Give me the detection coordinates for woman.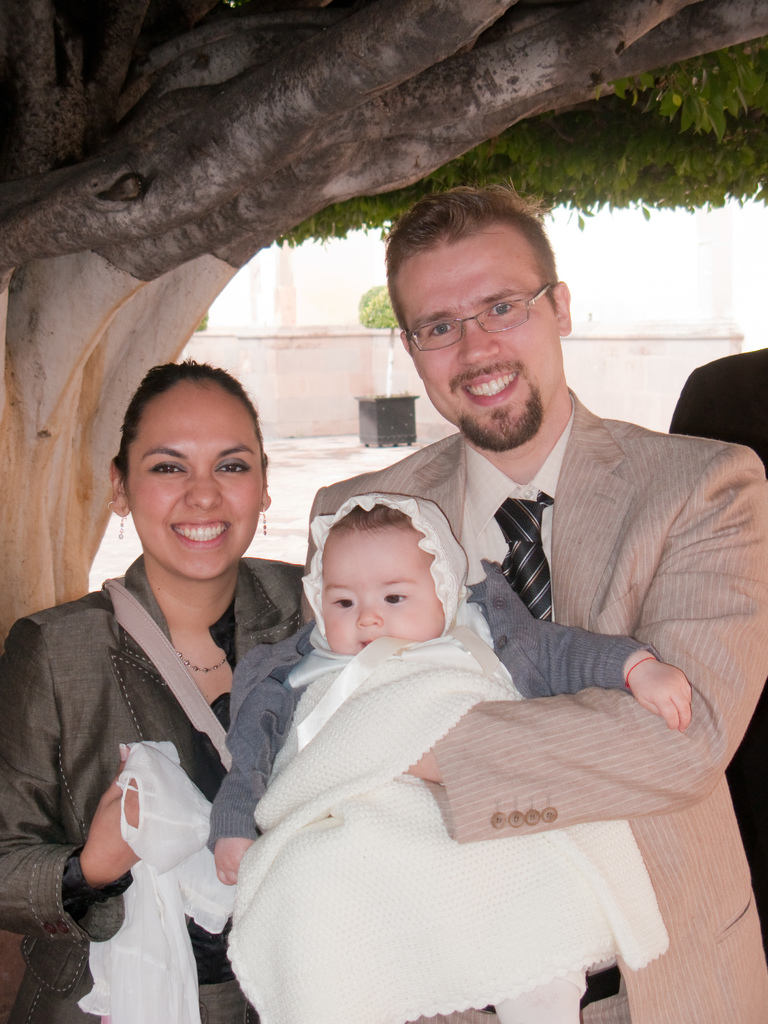
[x1=26, y1=342, x2=319, y2=1016].
